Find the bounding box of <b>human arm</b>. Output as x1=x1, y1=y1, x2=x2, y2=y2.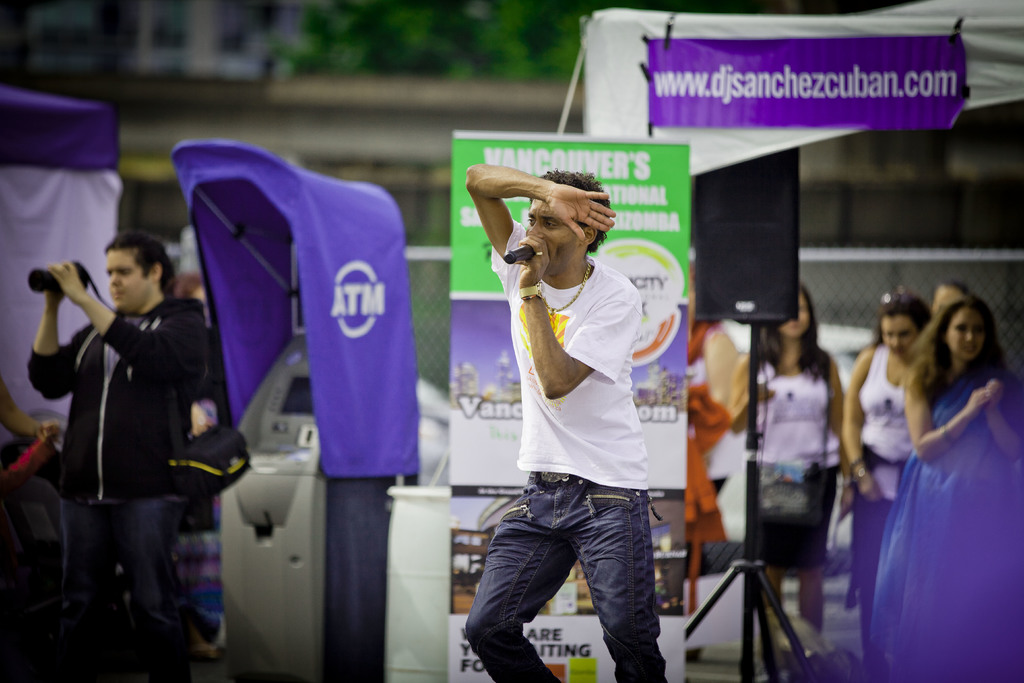
x1=684, y1=327, x2=742, y2=436.
